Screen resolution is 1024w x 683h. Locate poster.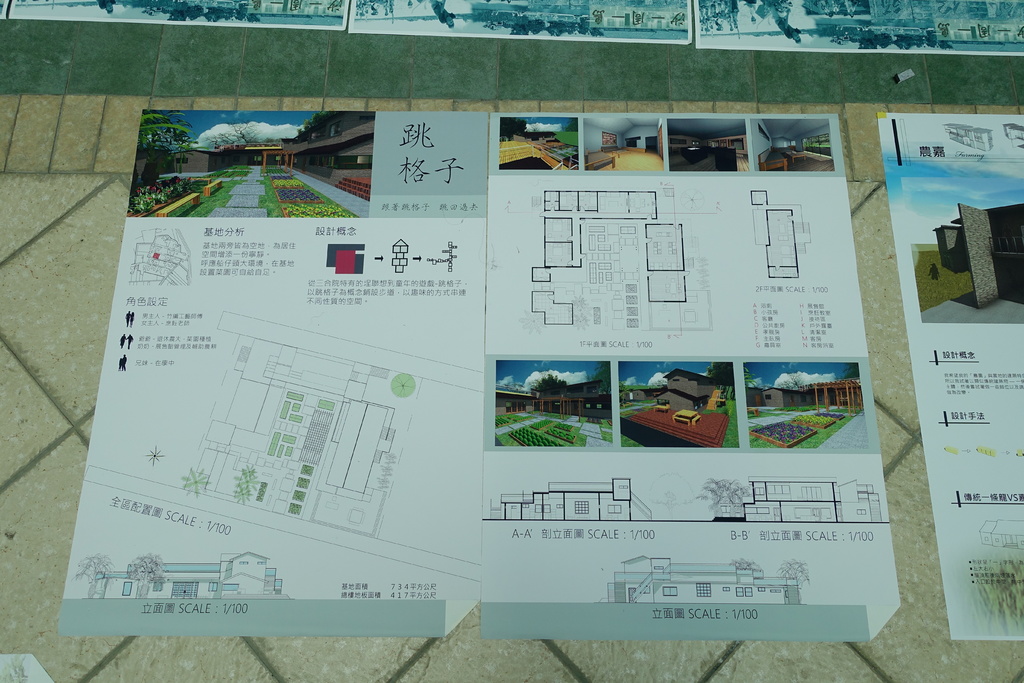
(59,110,904,634).
